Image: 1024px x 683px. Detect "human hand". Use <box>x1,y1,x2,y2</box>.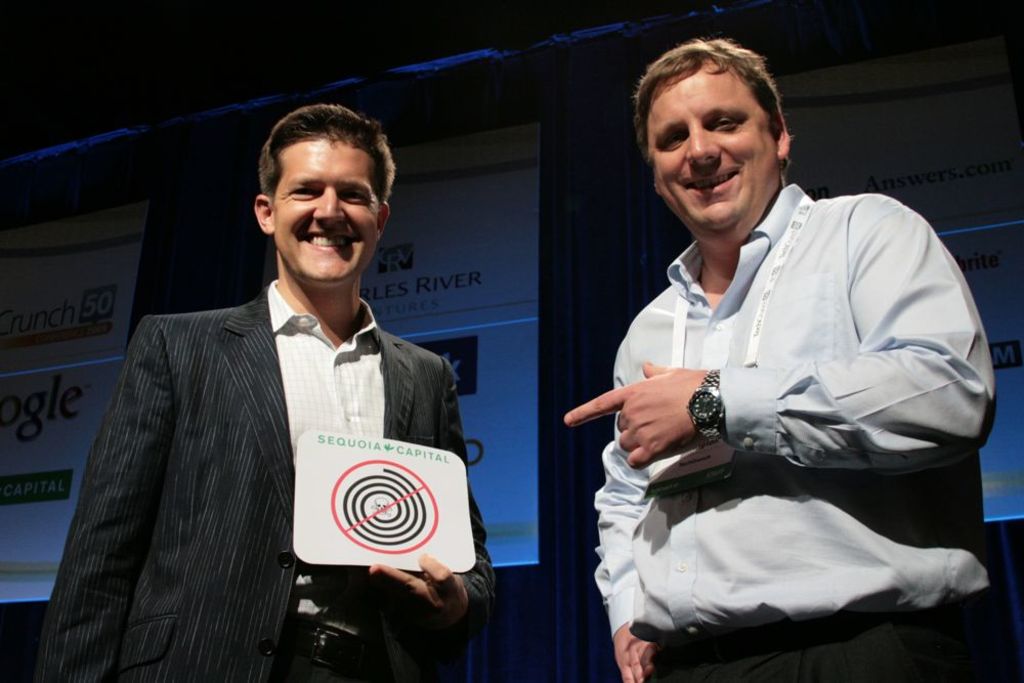
<box>369,553,473,633</box>.
